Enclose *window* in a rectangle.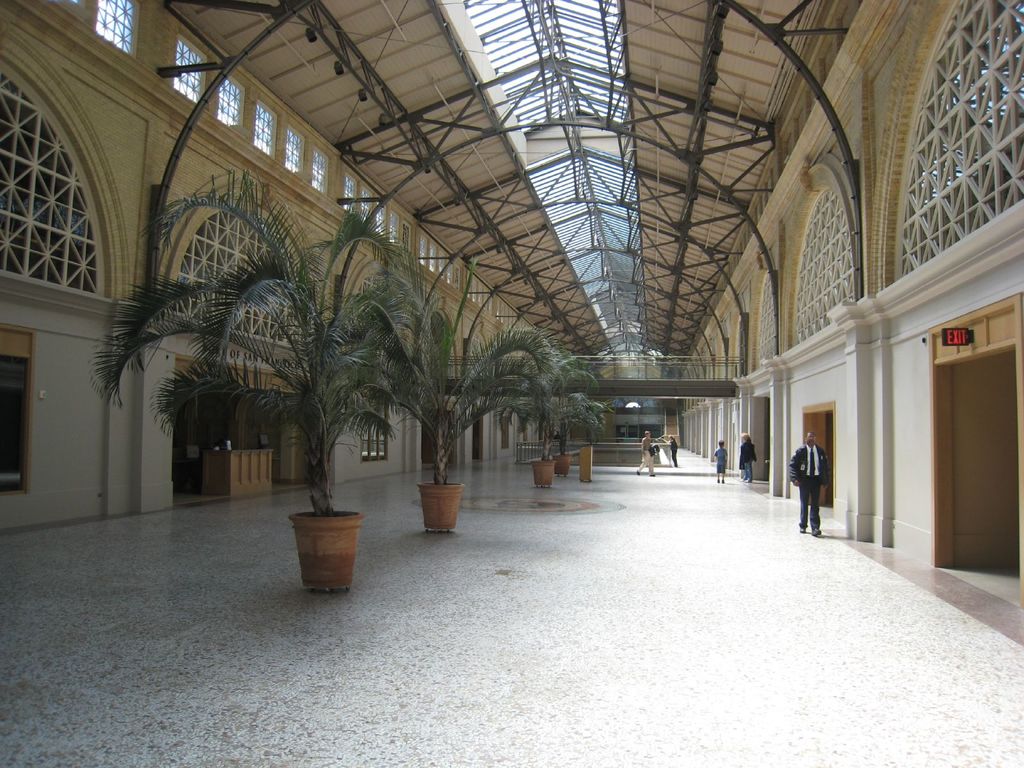
96:0:141:54.
